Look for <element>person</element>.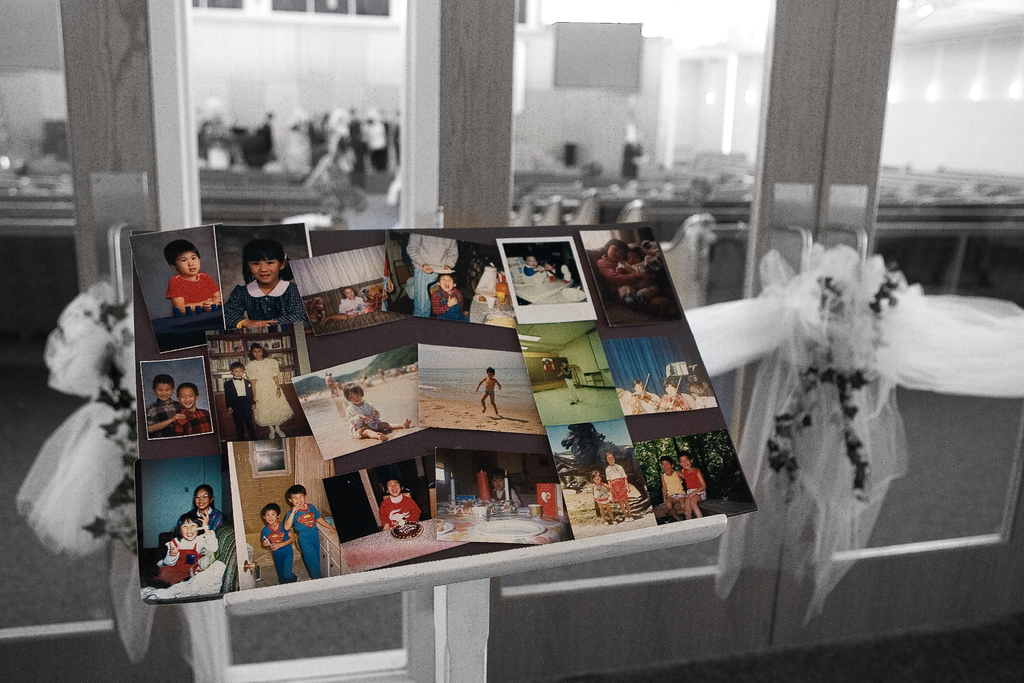
Found: 433 274 467 325.
